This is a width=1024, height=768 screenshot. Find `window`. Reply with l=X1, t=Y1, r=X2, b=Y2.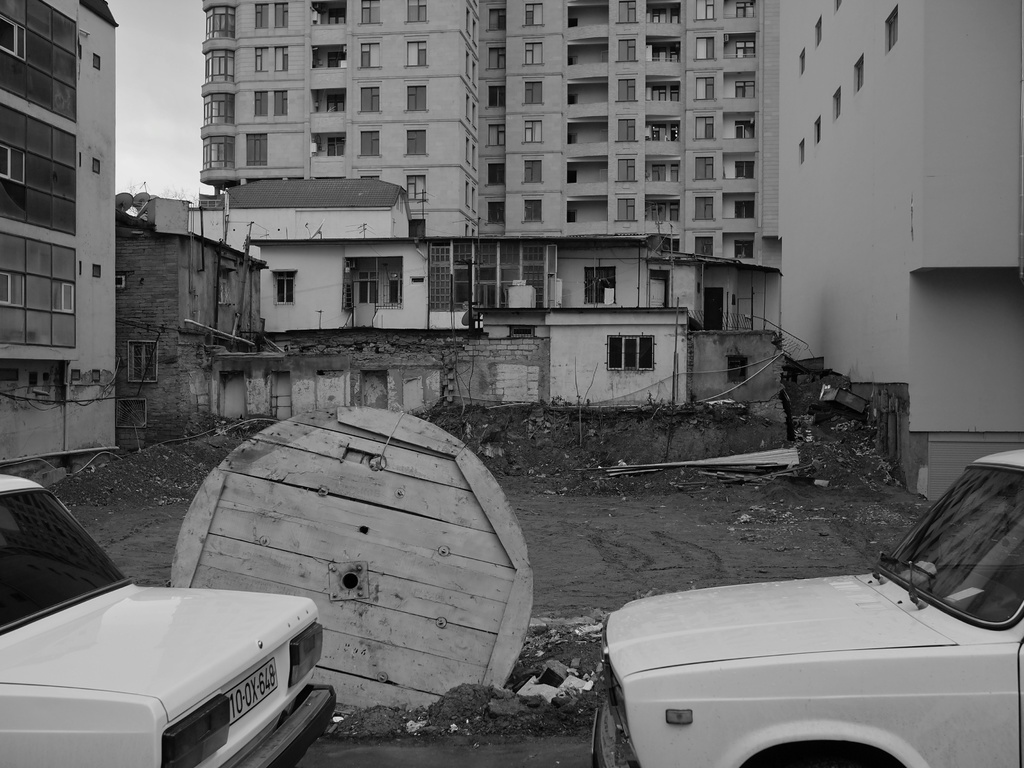
l=694, t=196, r=714, b=220.
